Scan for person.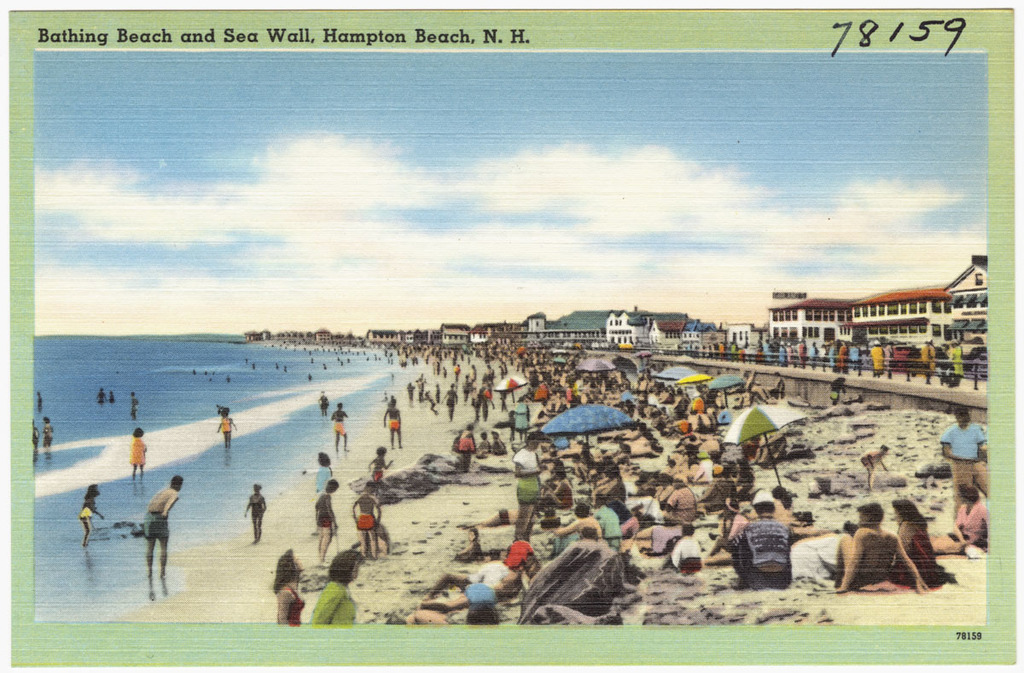
Scan result: (433, 383, 443, 401).
